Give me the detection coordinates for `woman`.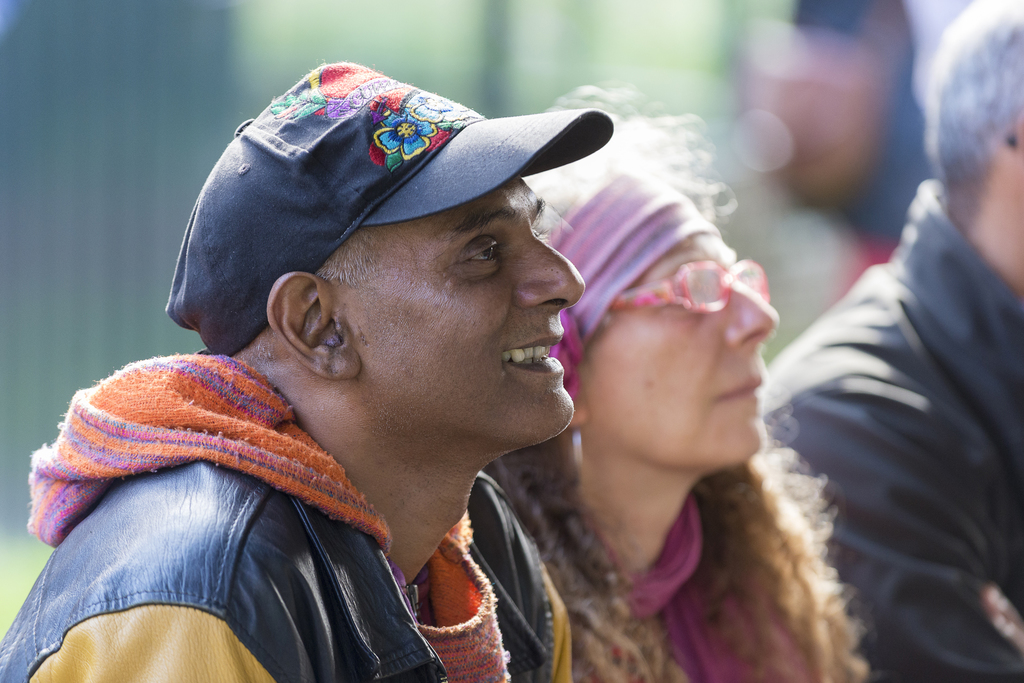
region(458, 112, 876, 679).
